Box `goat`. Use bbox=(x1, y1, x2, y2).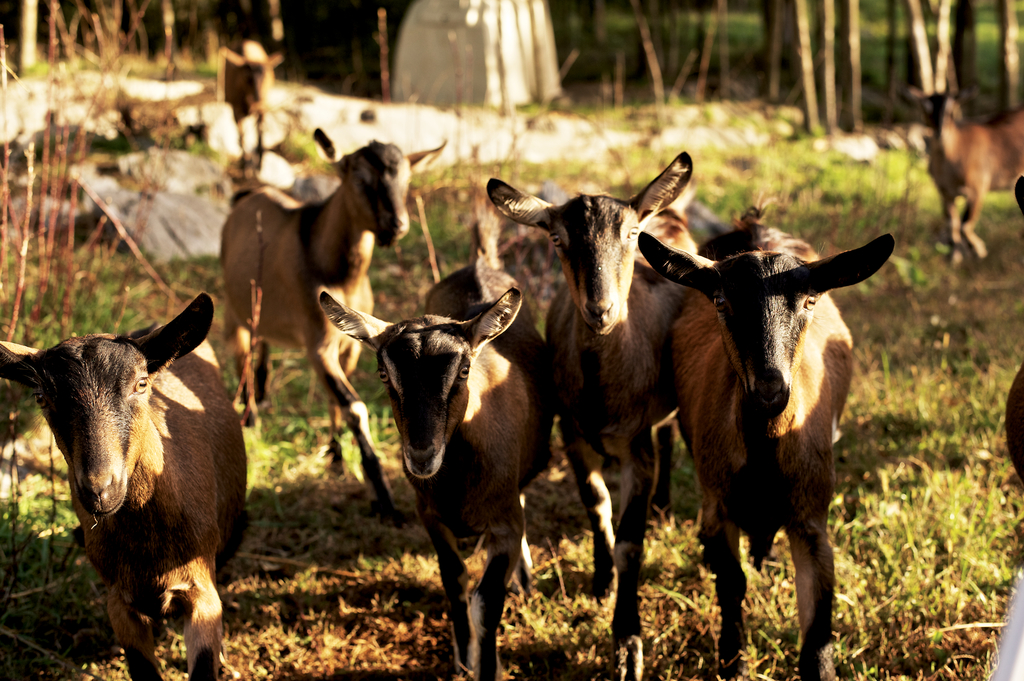
bbox=(639, 192, 899, 680).
